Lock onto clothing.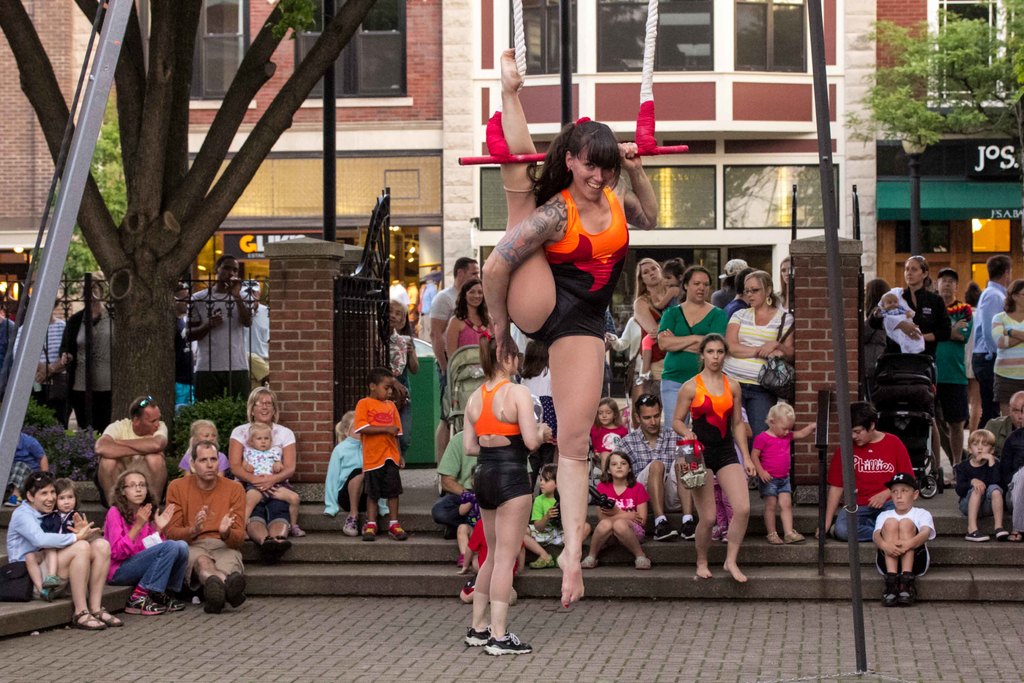
Locked: 528:181:632:364.
